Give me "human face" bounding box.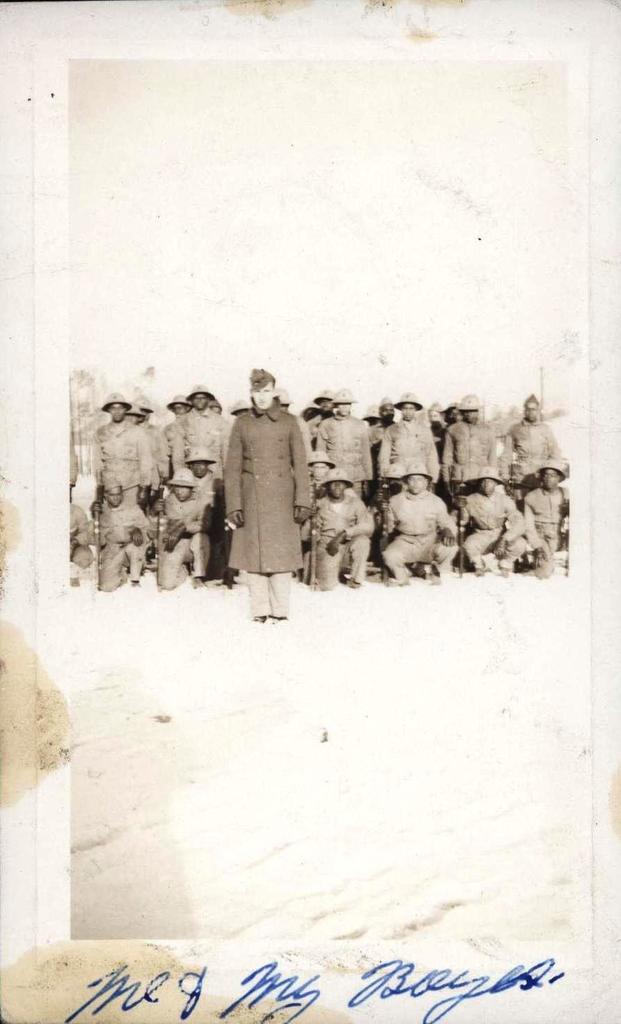
[left=428, top=407, right=440, bottom=425].
